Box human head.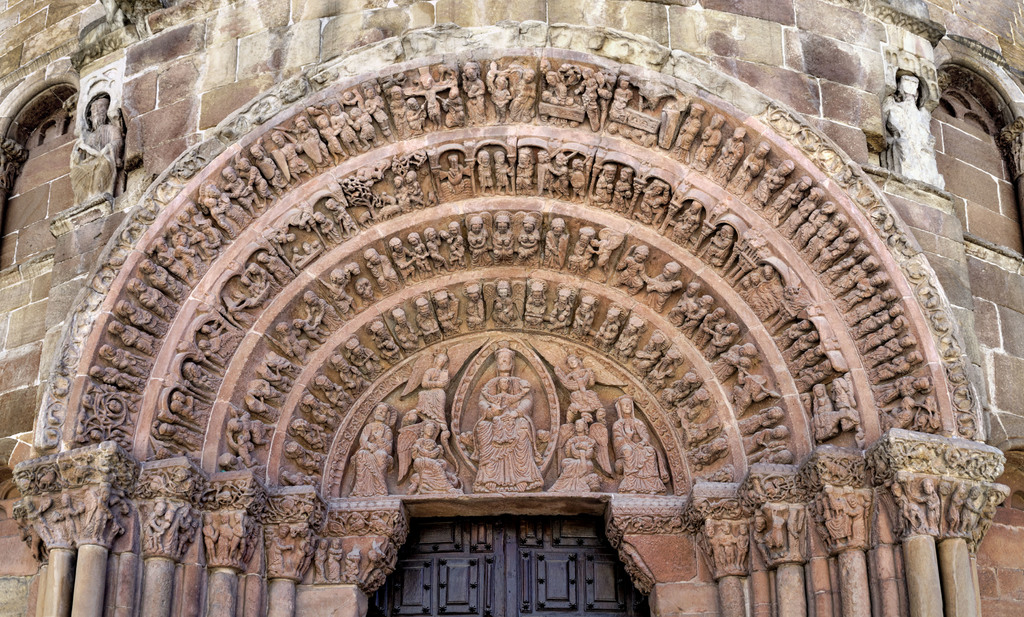
box(278, 527, 289, 538).
